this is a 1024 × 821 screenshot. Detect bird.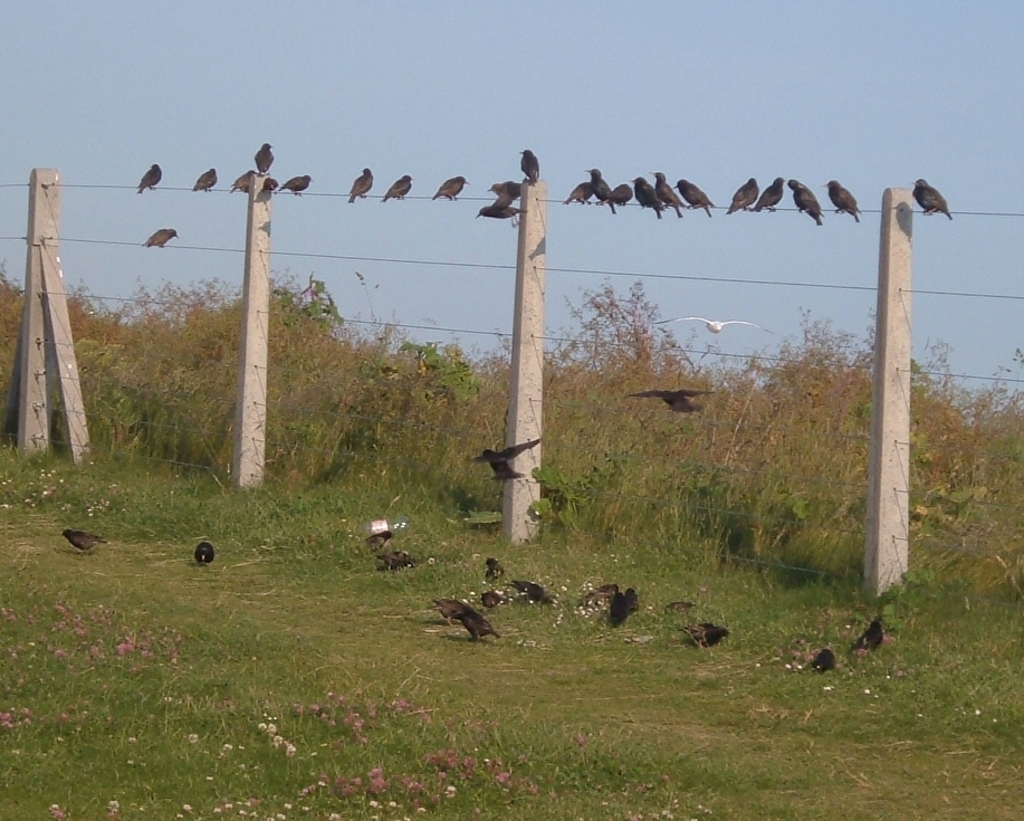
{"x1": 484, "y1": 554, "x2": 507, "y2": 584}.
